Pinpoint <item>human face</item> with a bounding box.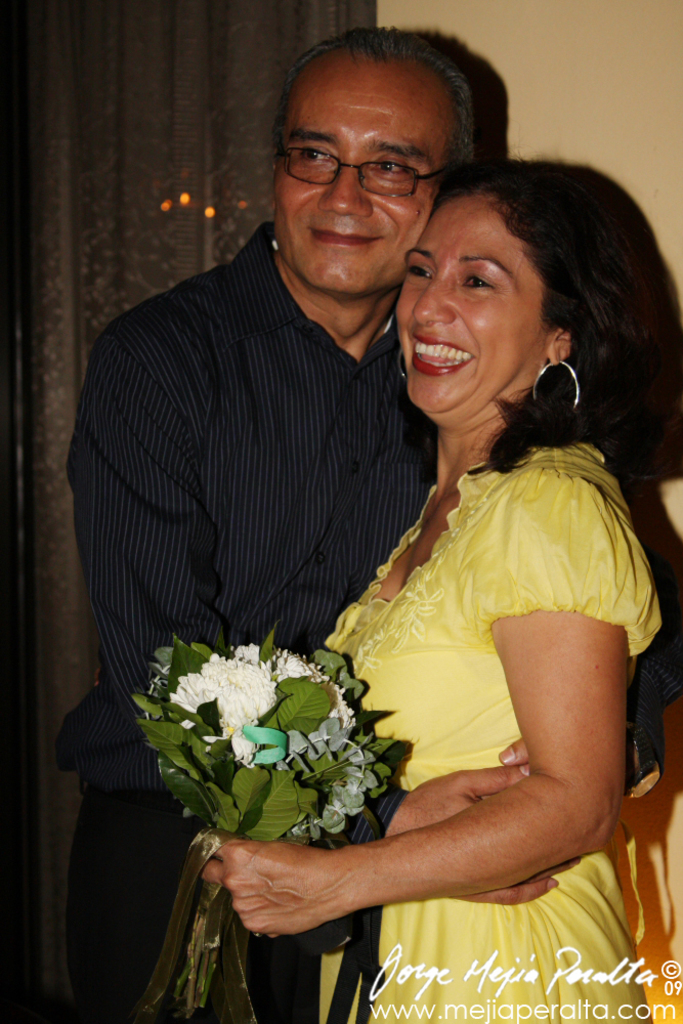
[left=392, top=193, right=543, bottom=429].
